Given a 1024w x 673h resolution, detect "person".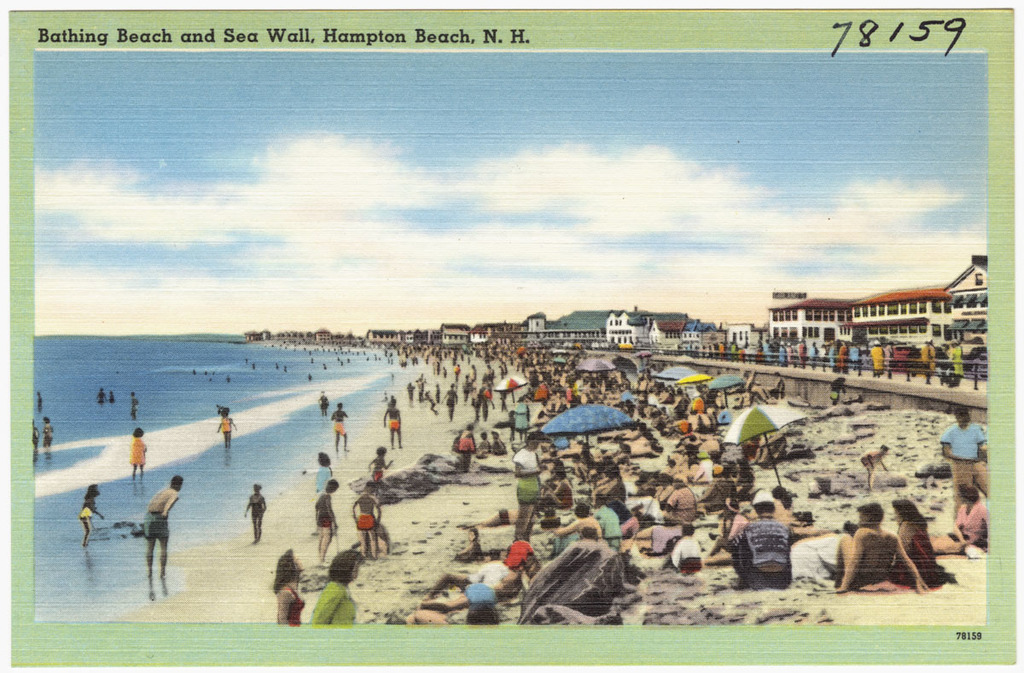
locate(595, 494, 620, 551).
